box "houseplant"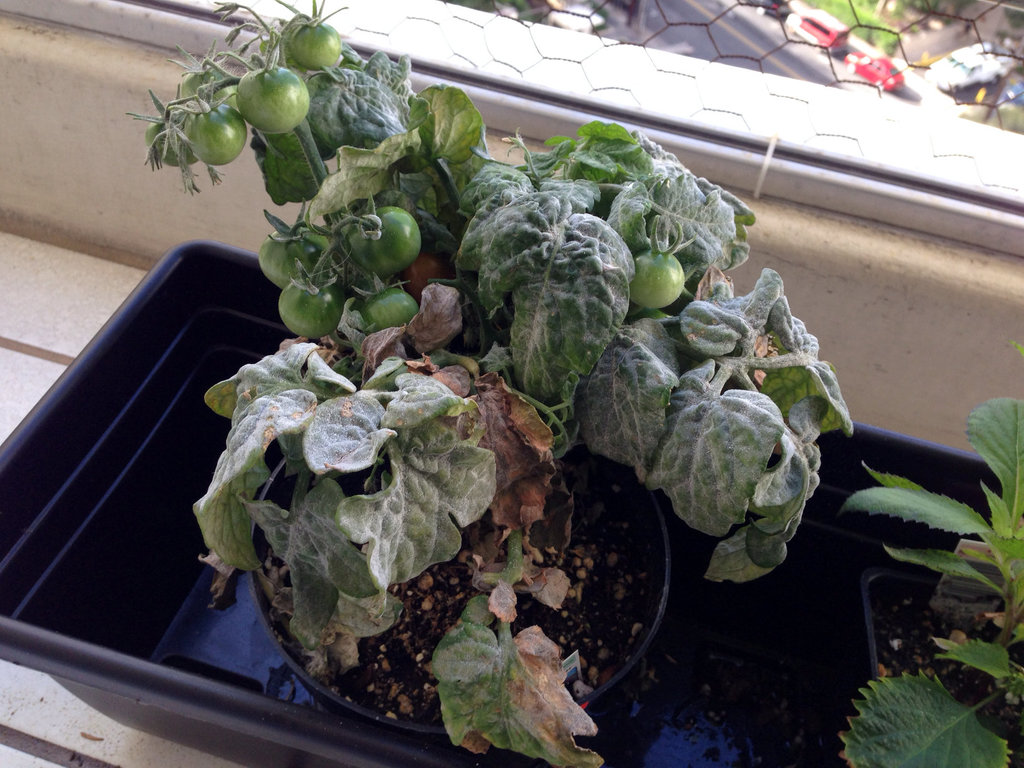
[left=827, top=368, right=1023, bottom=767]
